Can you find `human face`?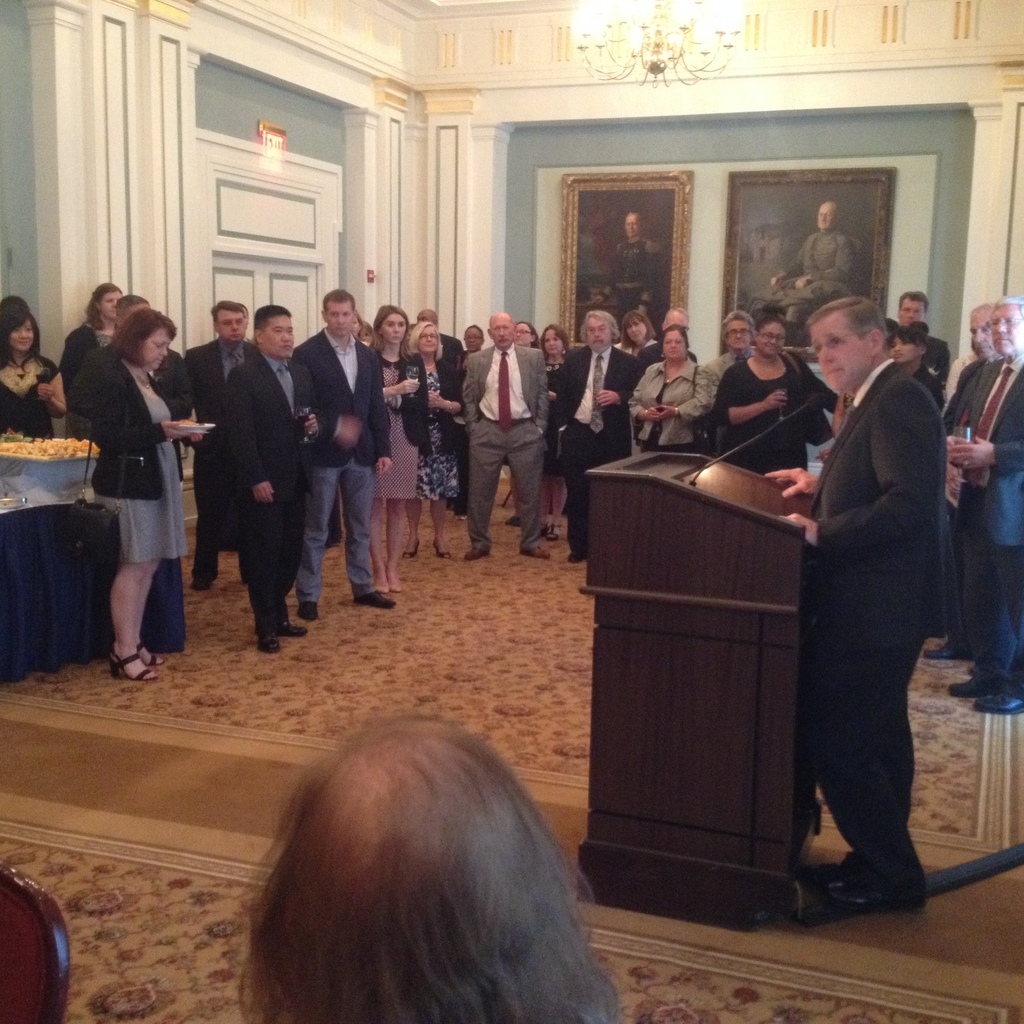
Yes, bounding box: (x1=662, y1=332, x2=687, y2=362).
